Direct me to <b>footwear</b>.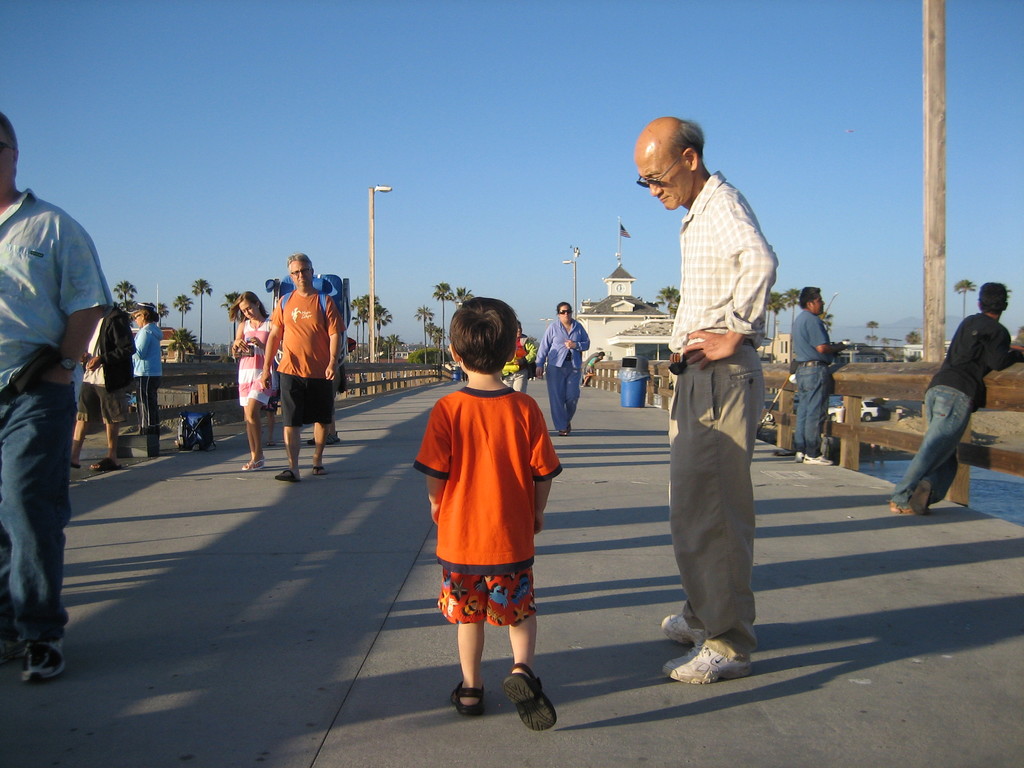
Direction: rect(804, 456, 831, 468).
